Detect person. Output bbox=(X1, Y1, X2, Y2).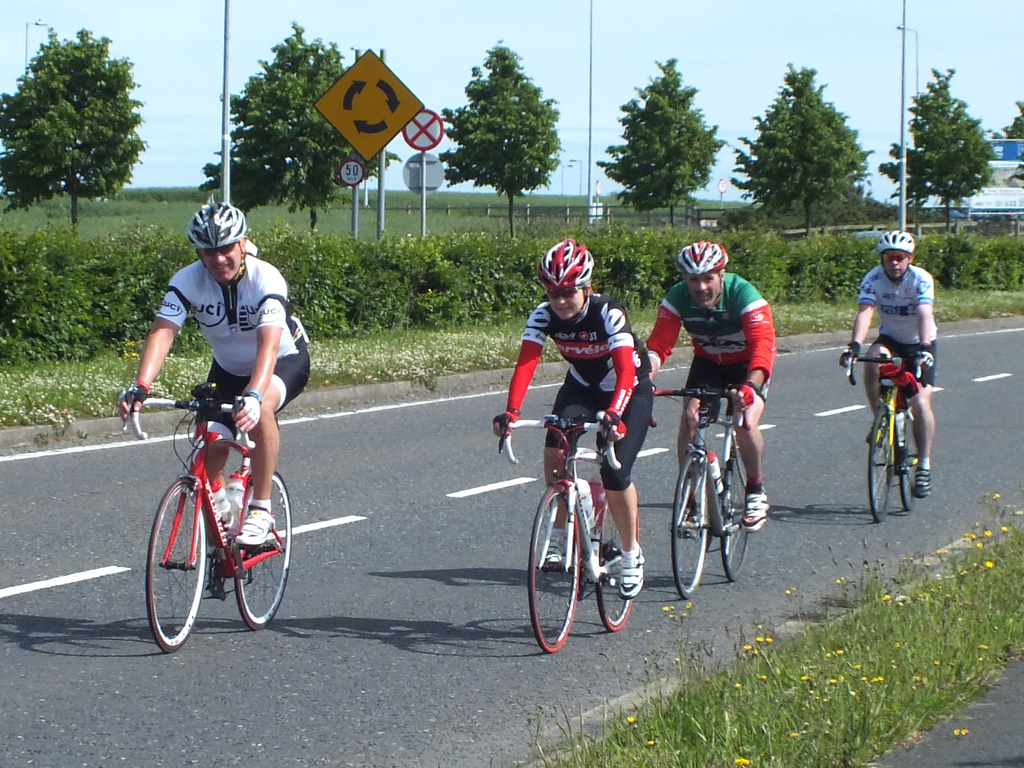
bbox=(646, 239, 771, 525).
